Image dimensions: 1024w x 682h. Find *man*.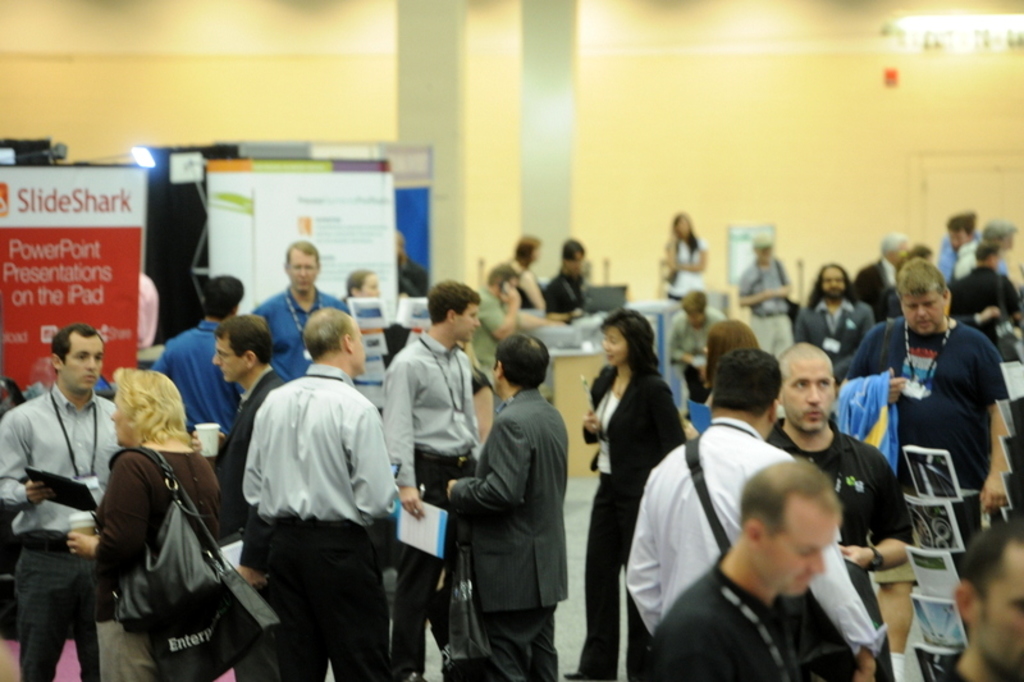
left=763, top=344, right=918, bottom=679.
